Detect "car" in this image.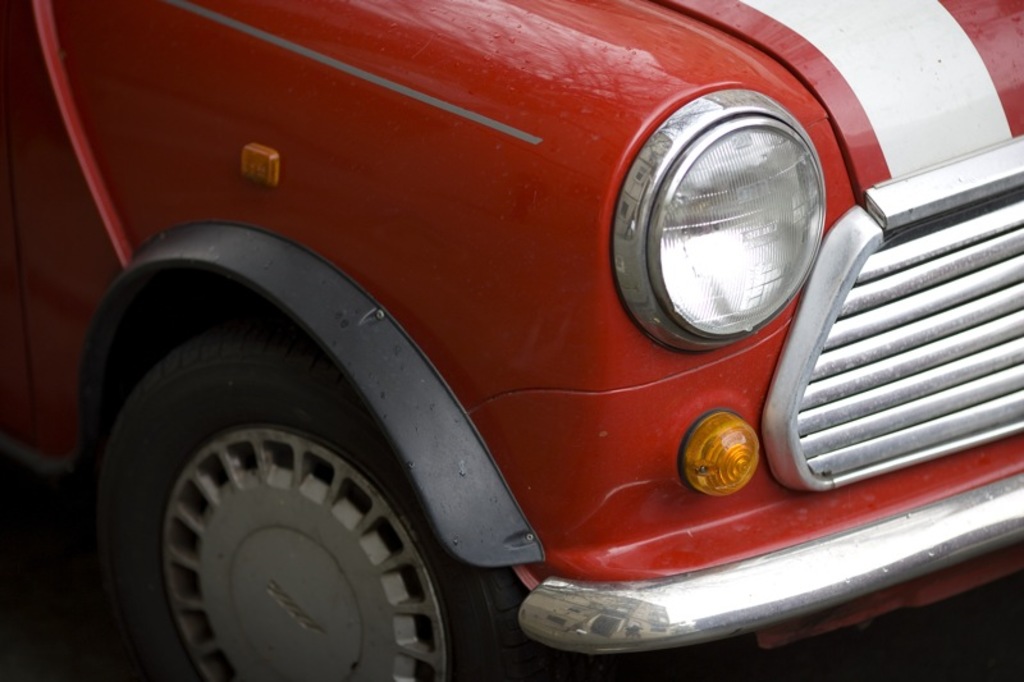
Detection: x1=0 y1=0 x2=1023 y2=681.
